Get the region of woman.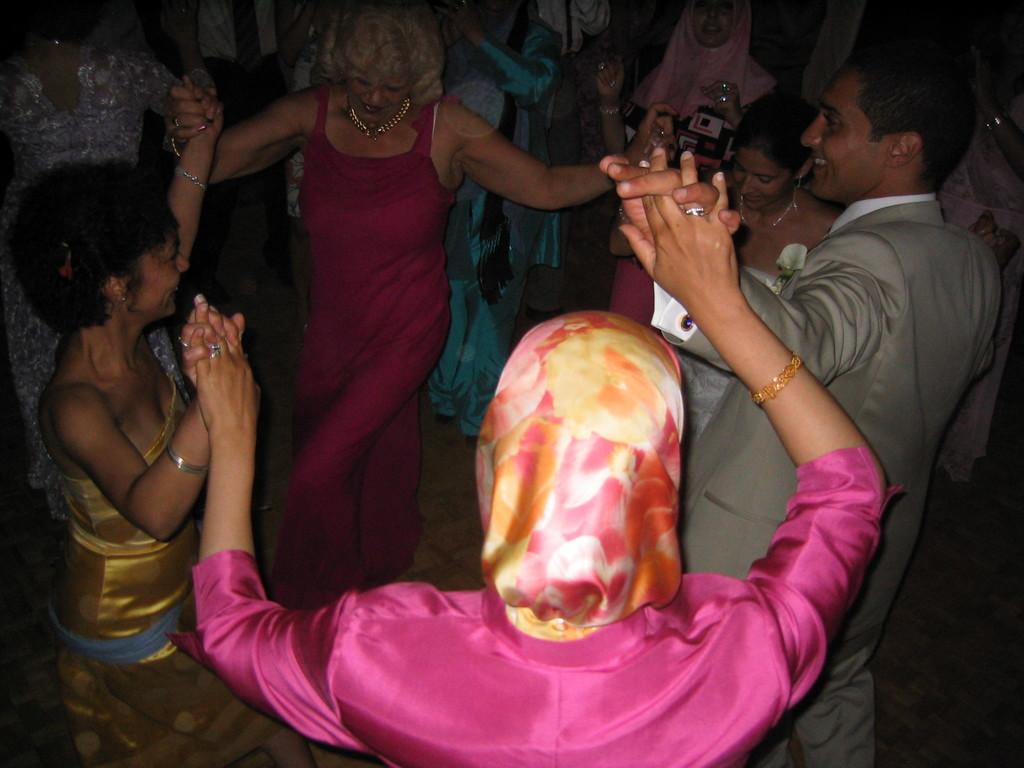
BBox(625, 0, 781, 124).
